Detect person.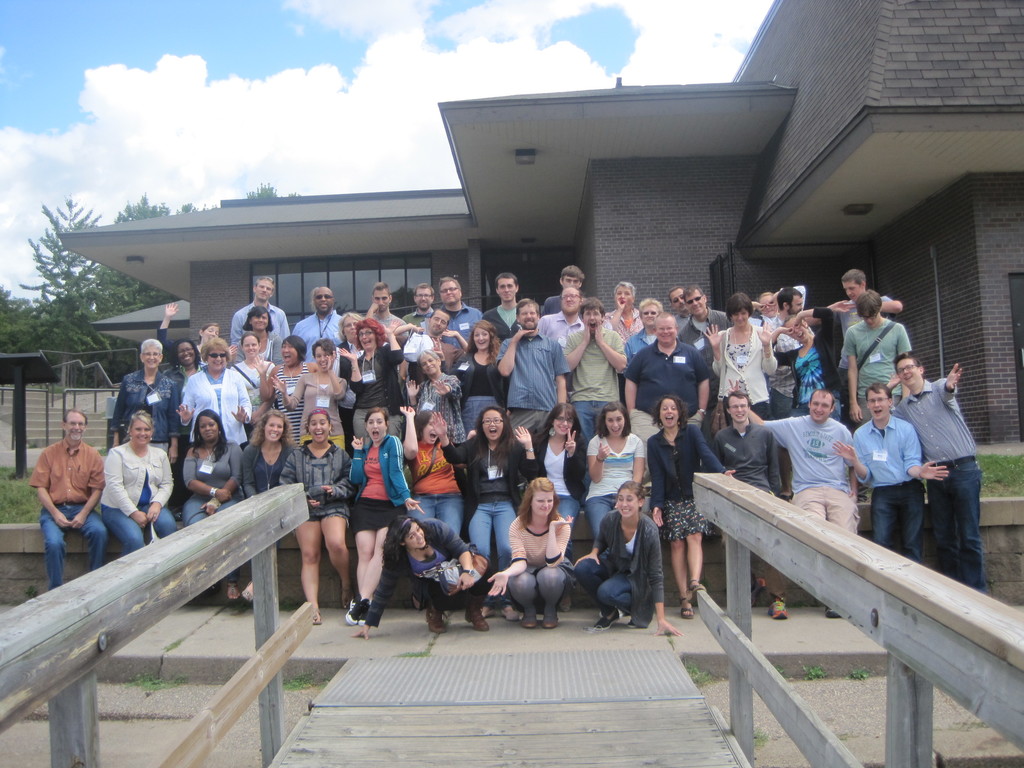
Detected at BBox(252, 330, 310, 417).
